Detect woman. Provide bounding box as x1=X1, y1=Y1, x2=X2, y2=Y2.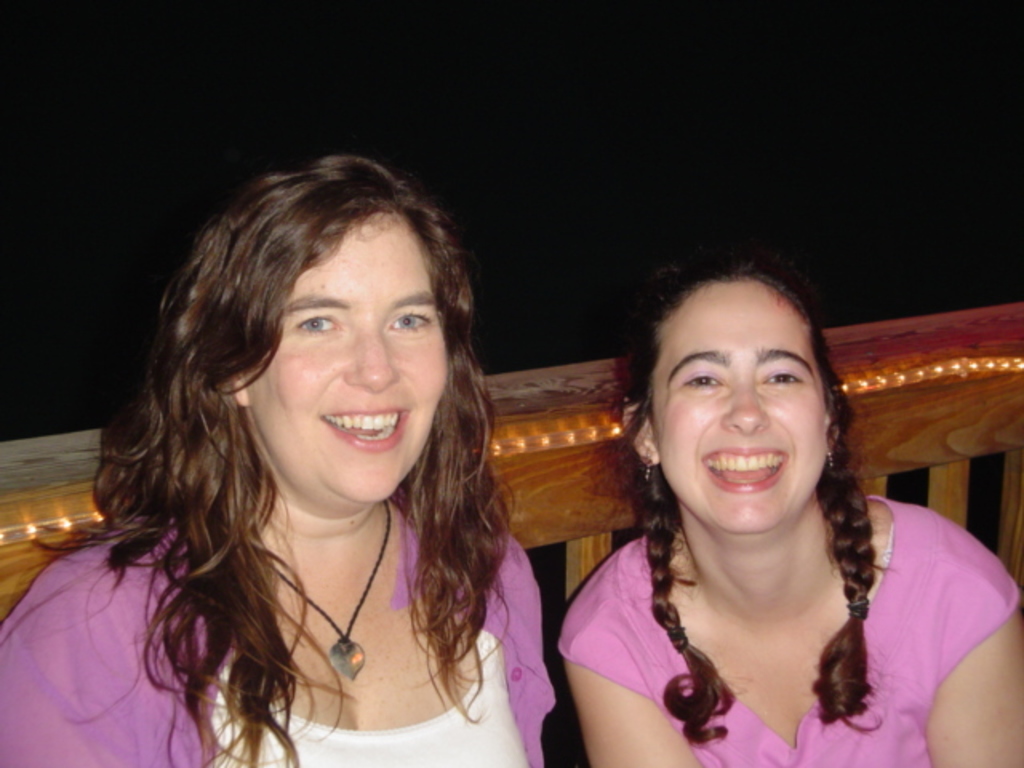
x1=0, y1=157, x2=555, y2=766.
